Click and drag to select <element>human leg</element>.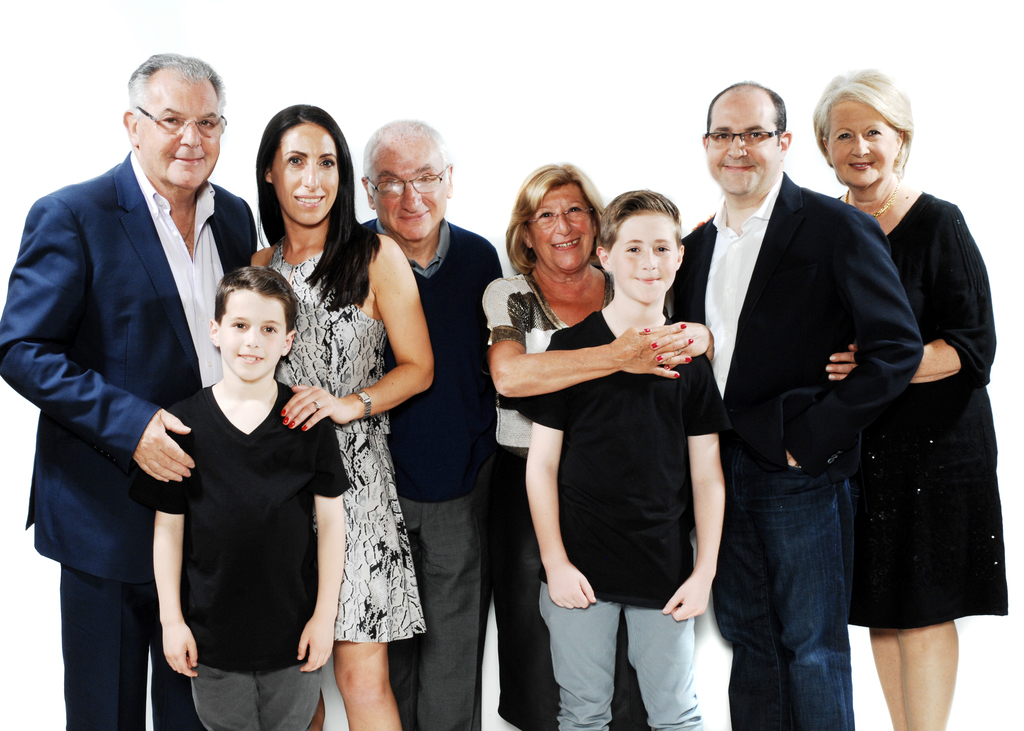
Selection: l=190, t=666, r=259, b=730.
